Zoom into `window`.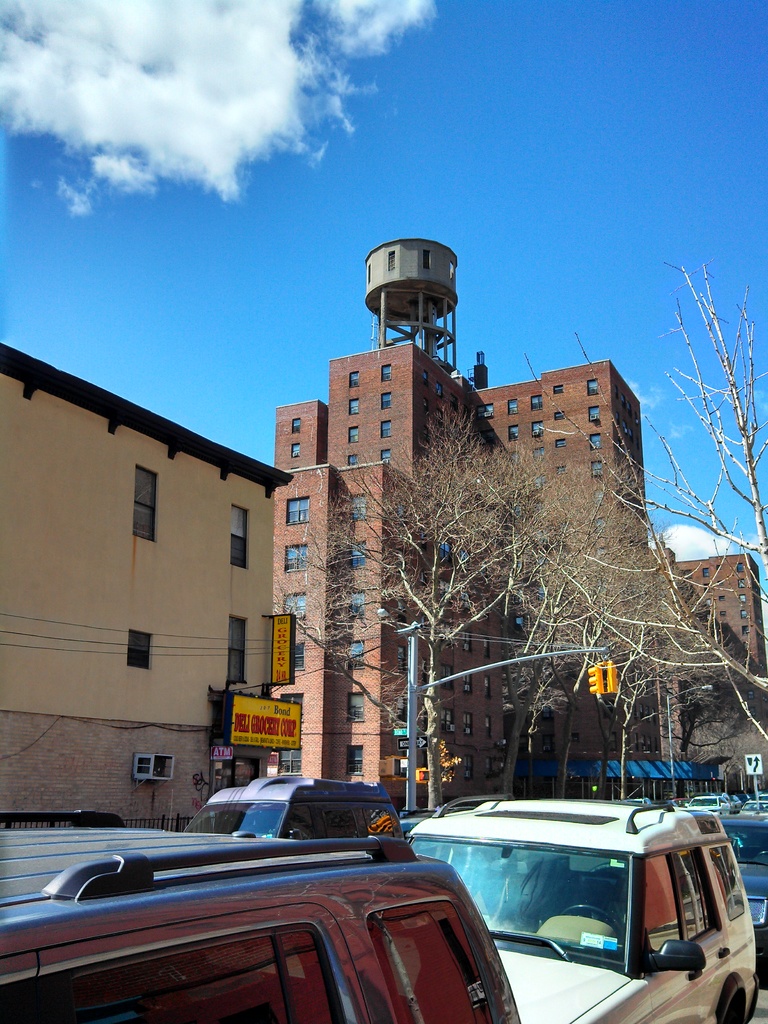
Zoom target: 739/579/748/589.
